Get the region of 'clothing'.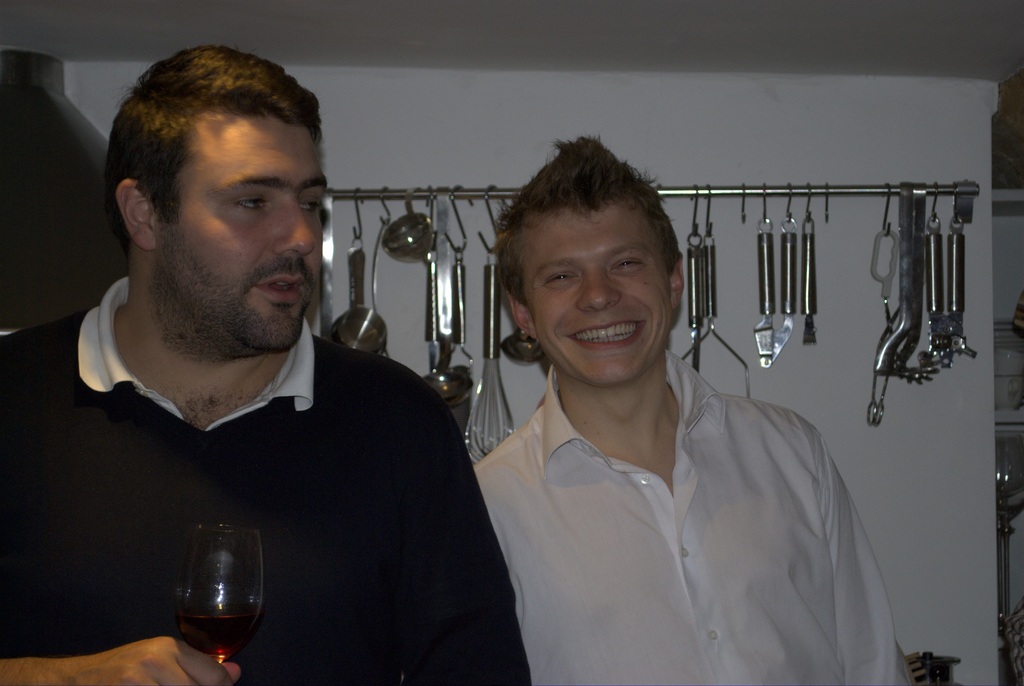
detection(0, 280, 533, 685).
